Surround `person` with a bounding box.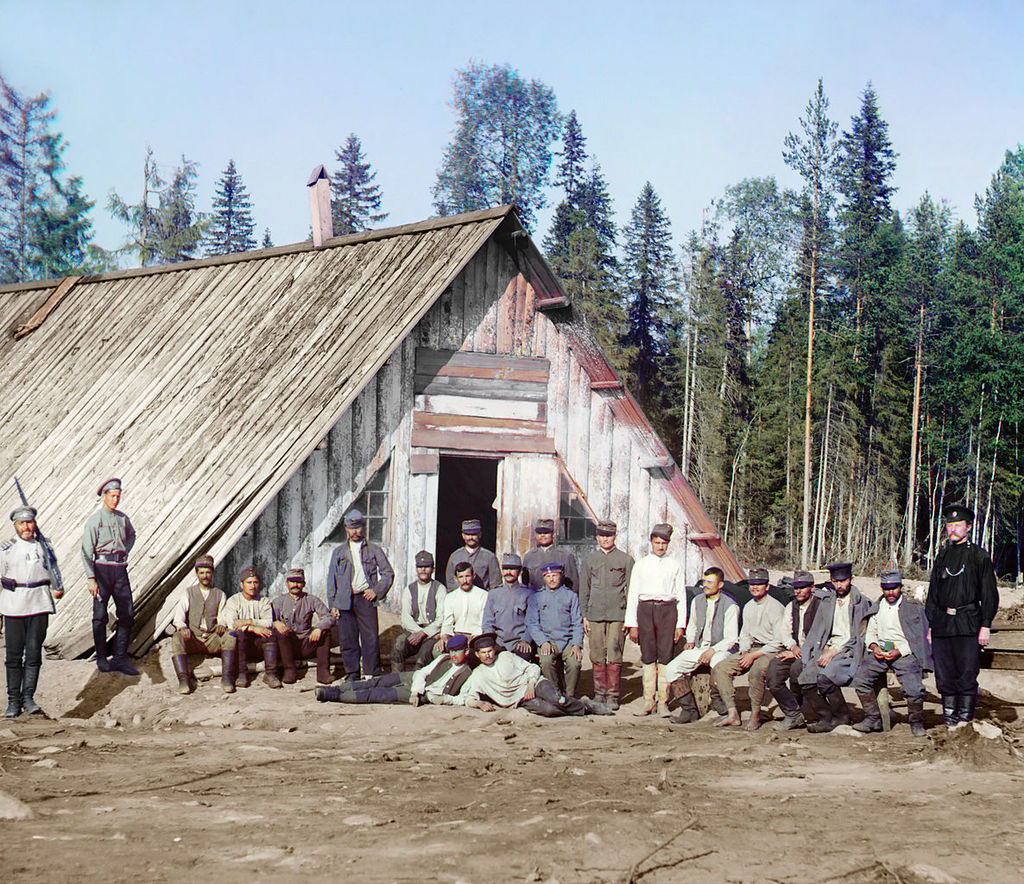
(x1=323, y1=628, x2=462, y2=694).
